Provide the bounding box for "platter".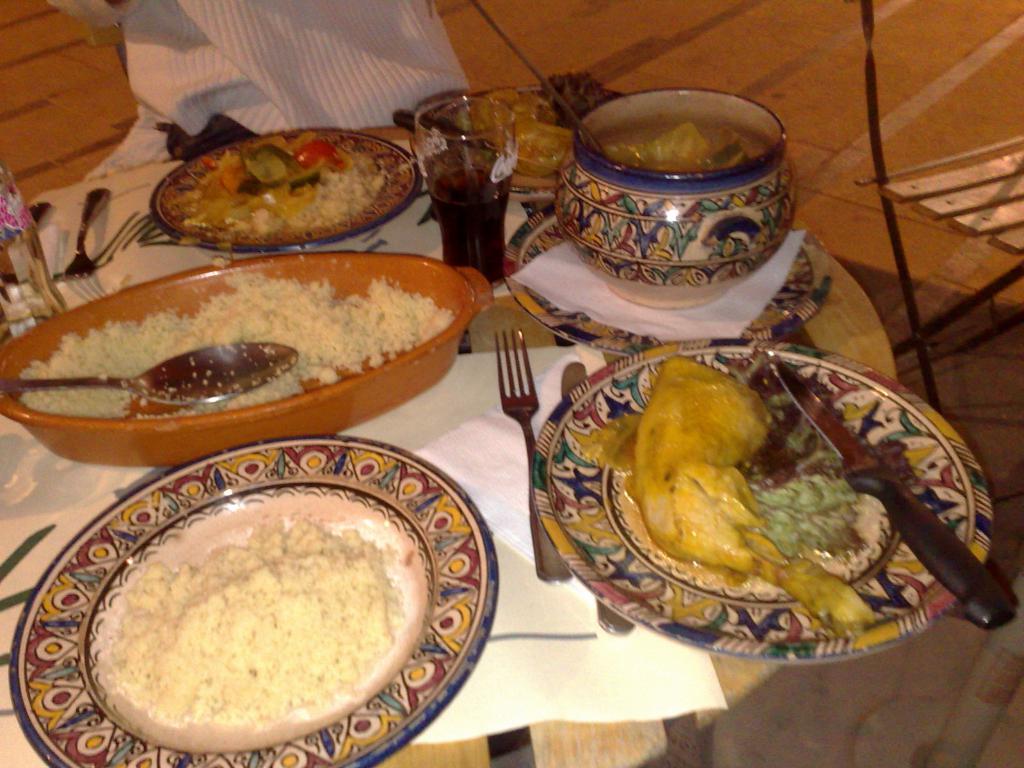
[532,341,991,664].
